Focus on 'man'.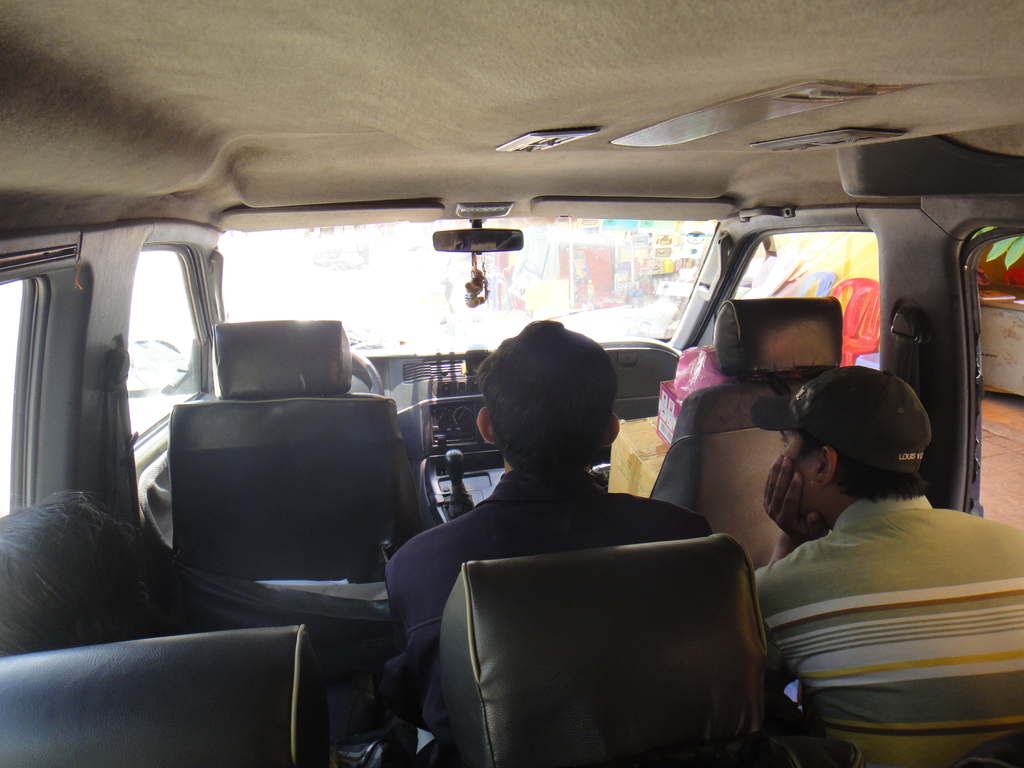
Focused at x1=747 y1=360 x2=1023 y2=767.
